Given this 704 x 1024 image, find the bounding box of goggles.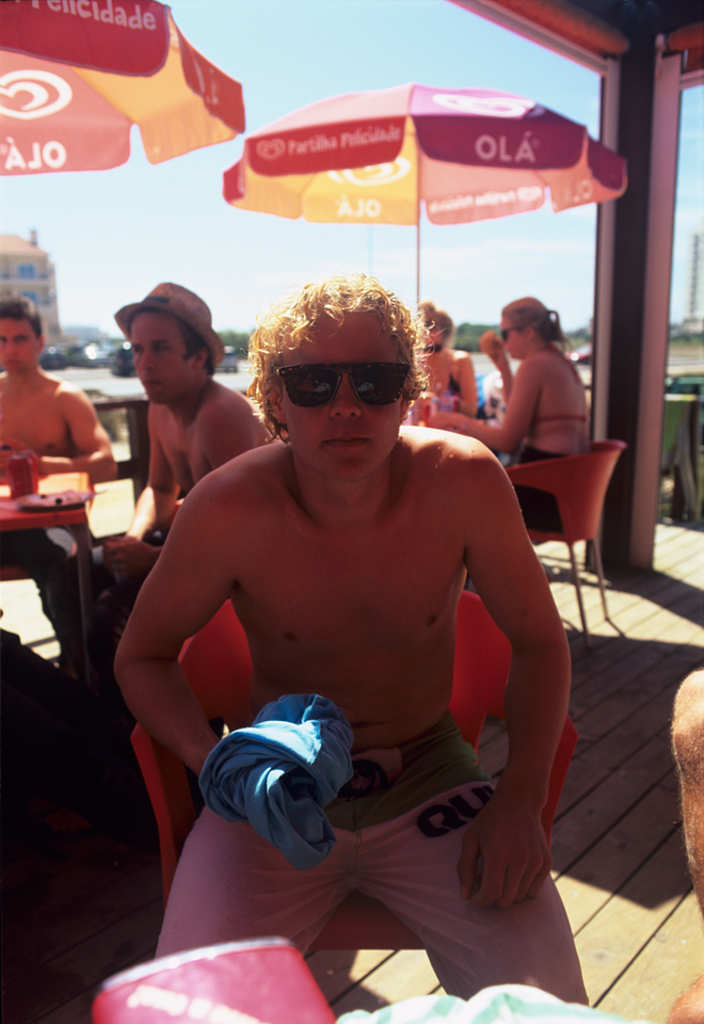
494:314:531:342.
